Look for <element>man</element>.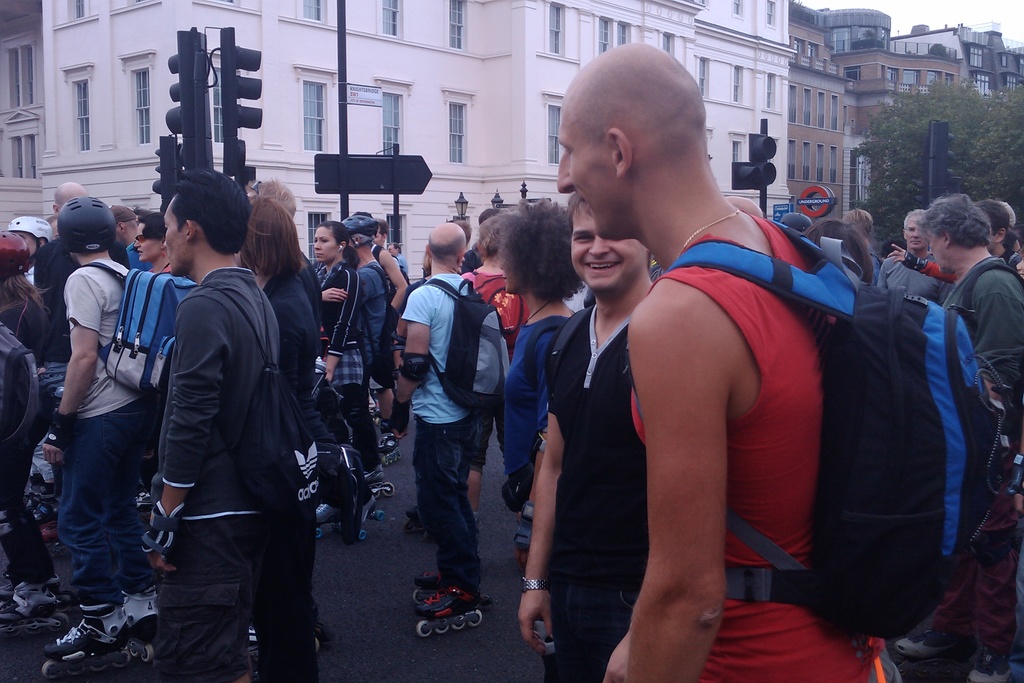
Found: box=[399, 216, 505, 621].
